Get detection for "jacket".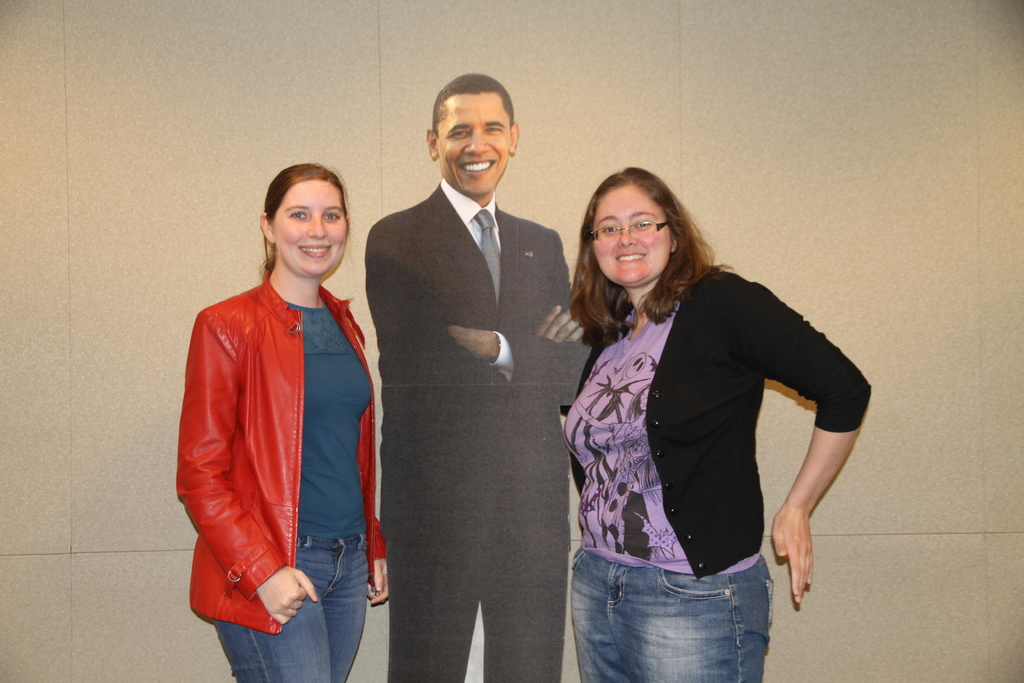
Detection: 571 260 873 584.
